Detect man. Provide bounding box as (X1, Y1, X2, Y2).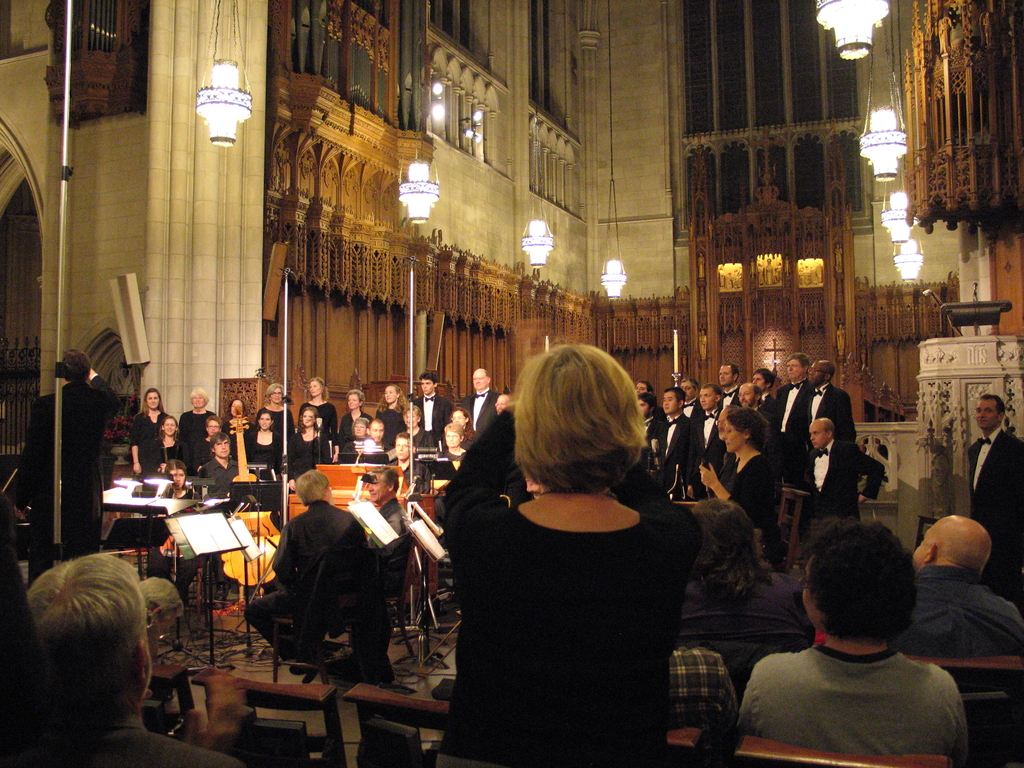
(394, 434, 431, 495).
